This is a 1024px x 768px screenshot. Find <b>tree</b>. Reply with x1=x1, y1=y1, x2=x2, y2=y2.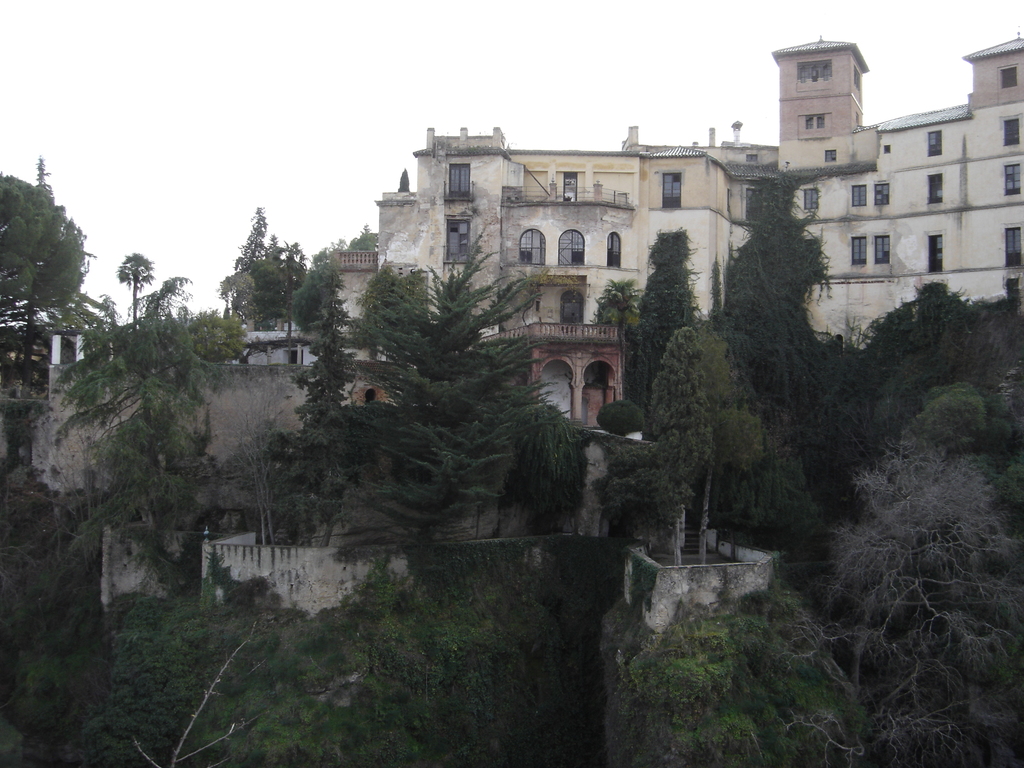
x1=625, y1=225, x2=708, y2=414.
